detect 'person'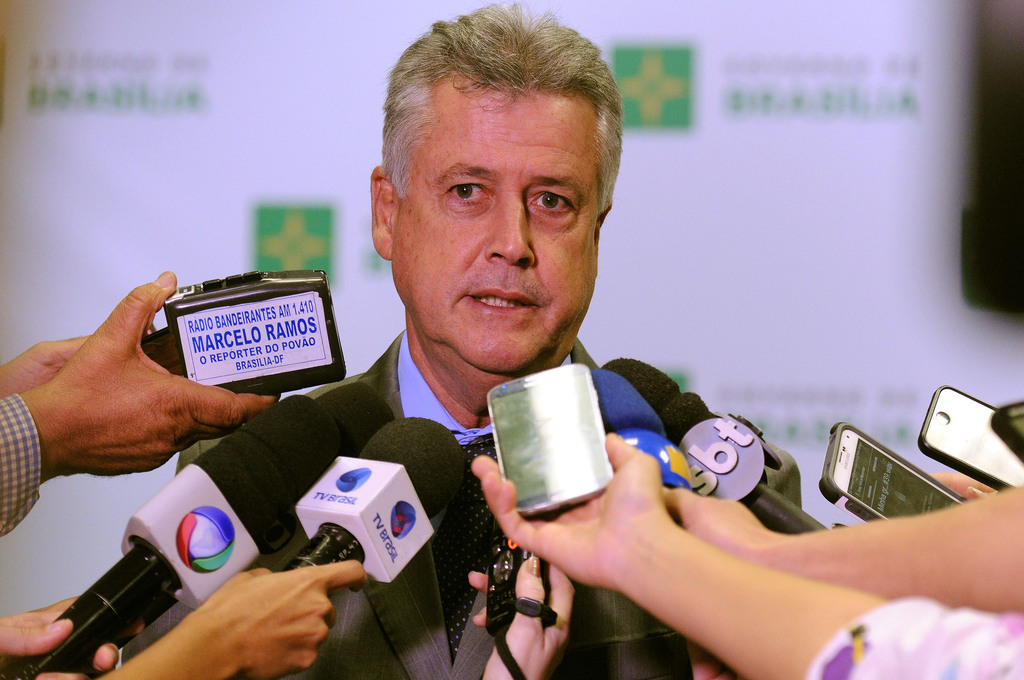
{"x1": 465, "y1": 555, "x2": 573, "y2": 679}
